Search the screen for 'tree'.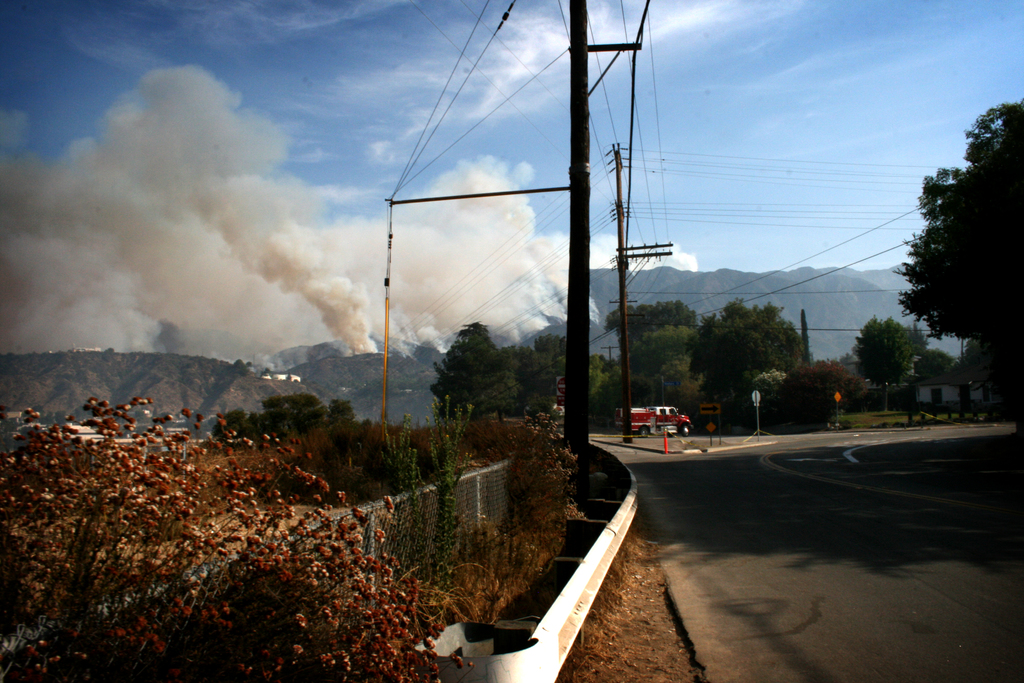
Found at [x1=848, y1=314, x2=909, y2=414].
